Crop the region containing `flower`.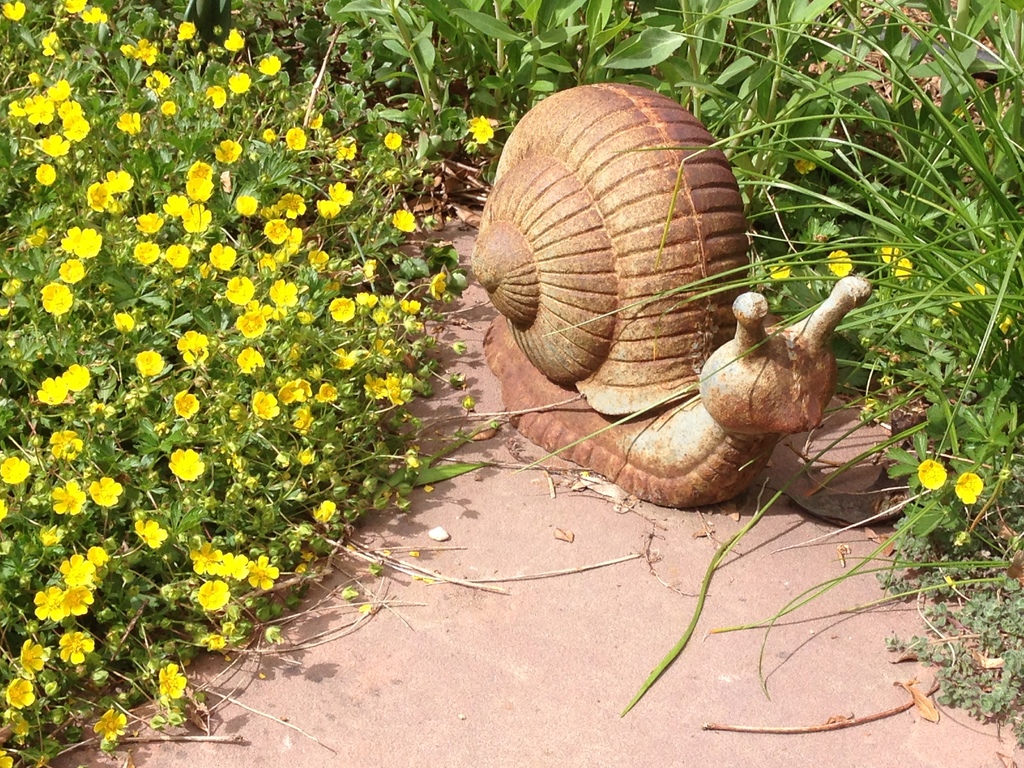
Crop region: <bbox>772, 261, 792, 280</bbox>.
